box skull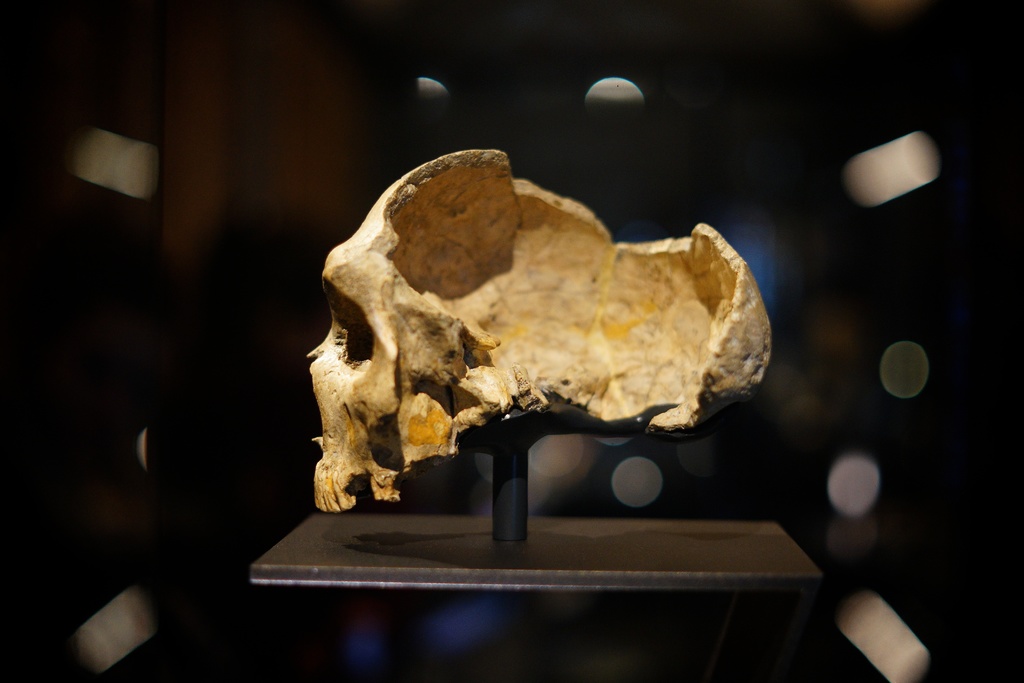
box(305, 154, 749, 520)
